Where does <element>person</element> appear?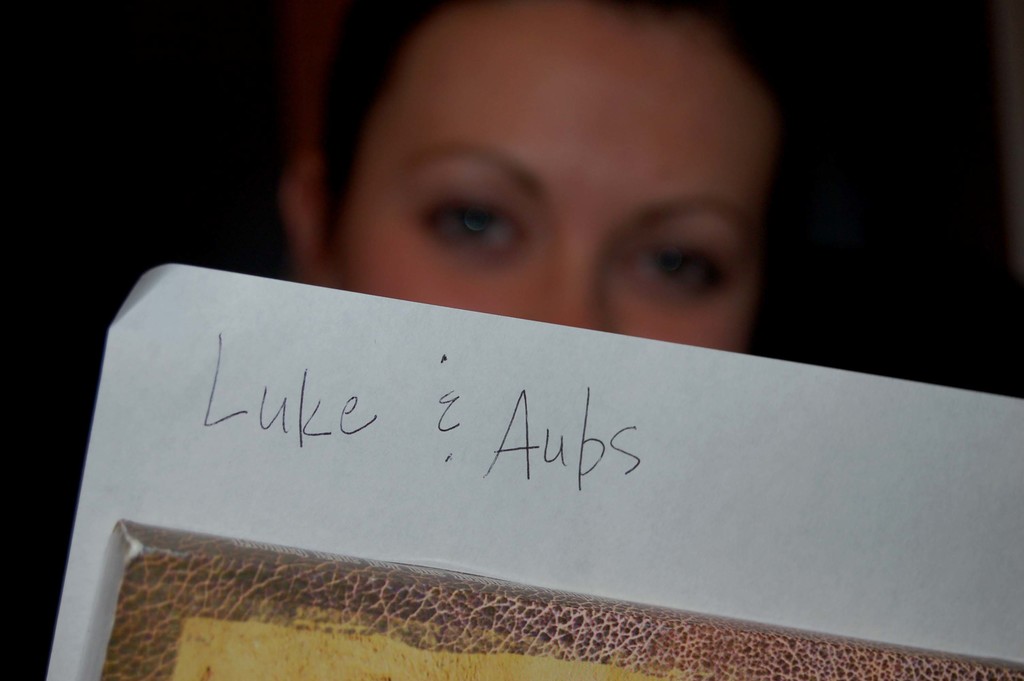
Appears at 266,0,806,358.
